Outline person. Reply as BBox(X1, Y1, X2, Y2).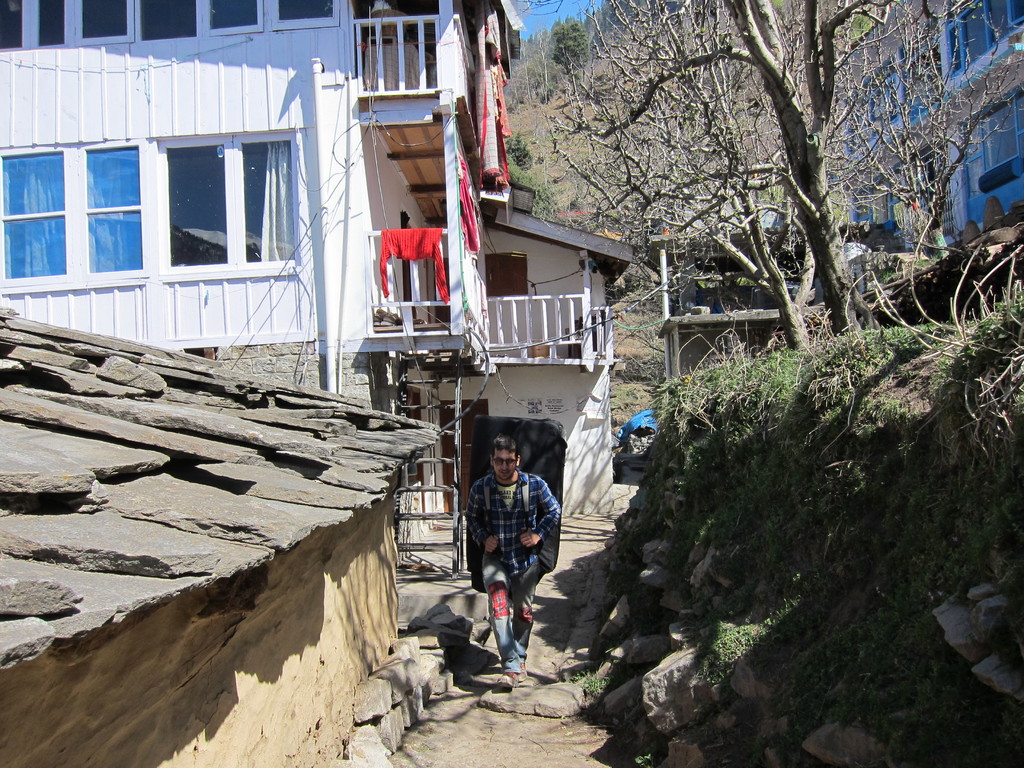
BBox(466, 442, 554, 678).
